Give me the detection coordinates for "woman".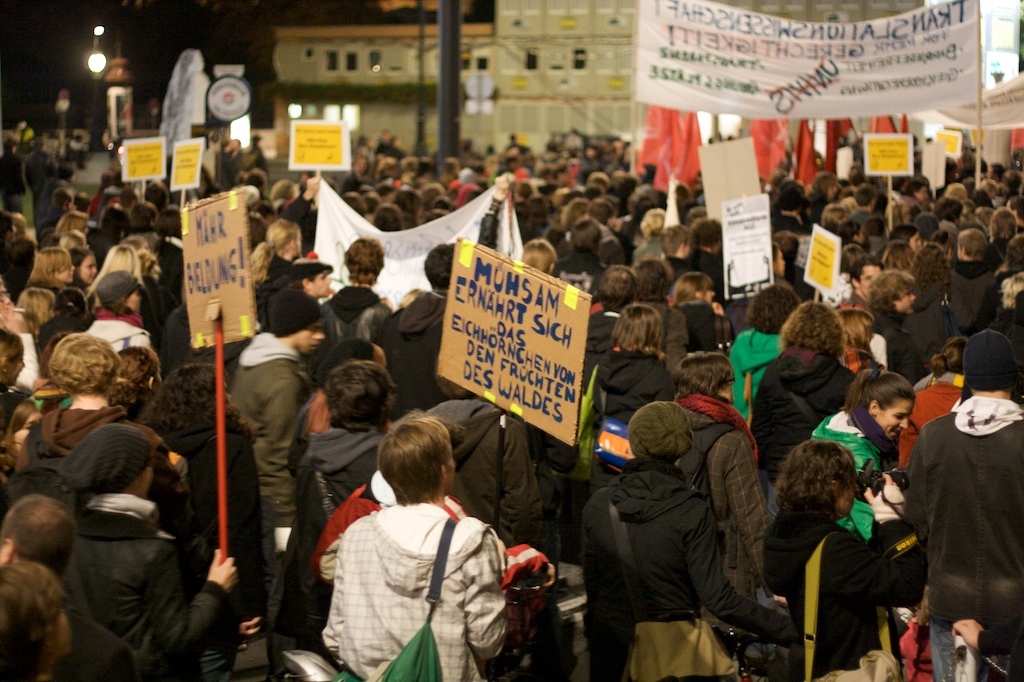
region(13, 333, 181, 500).
